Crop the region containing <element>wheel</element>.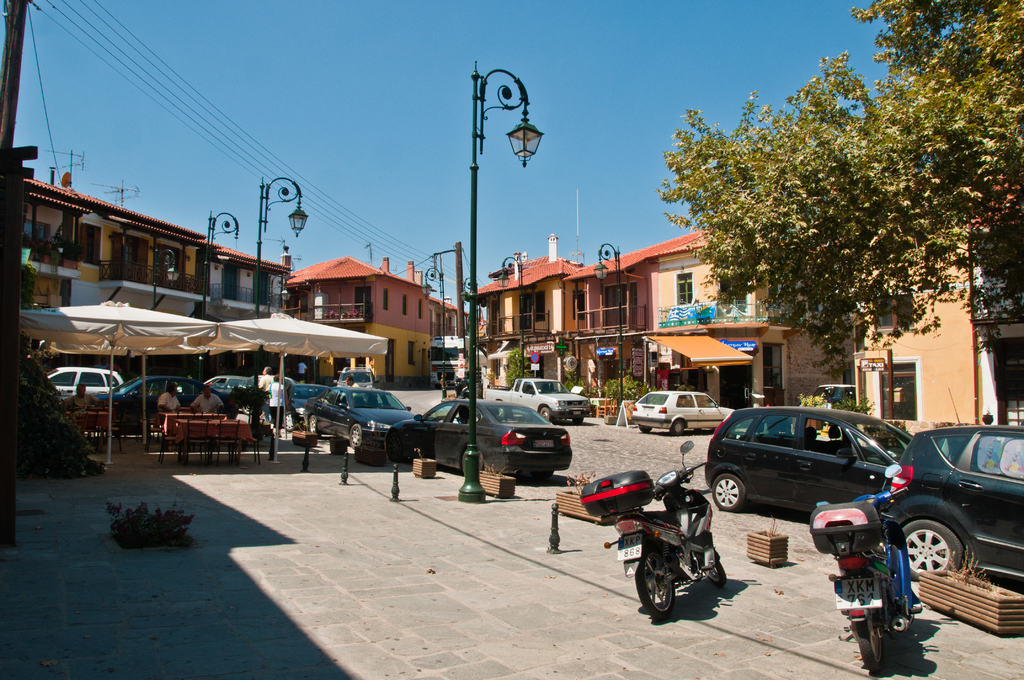
Crop region: left=532, top=468, right=554, bottom=477.
